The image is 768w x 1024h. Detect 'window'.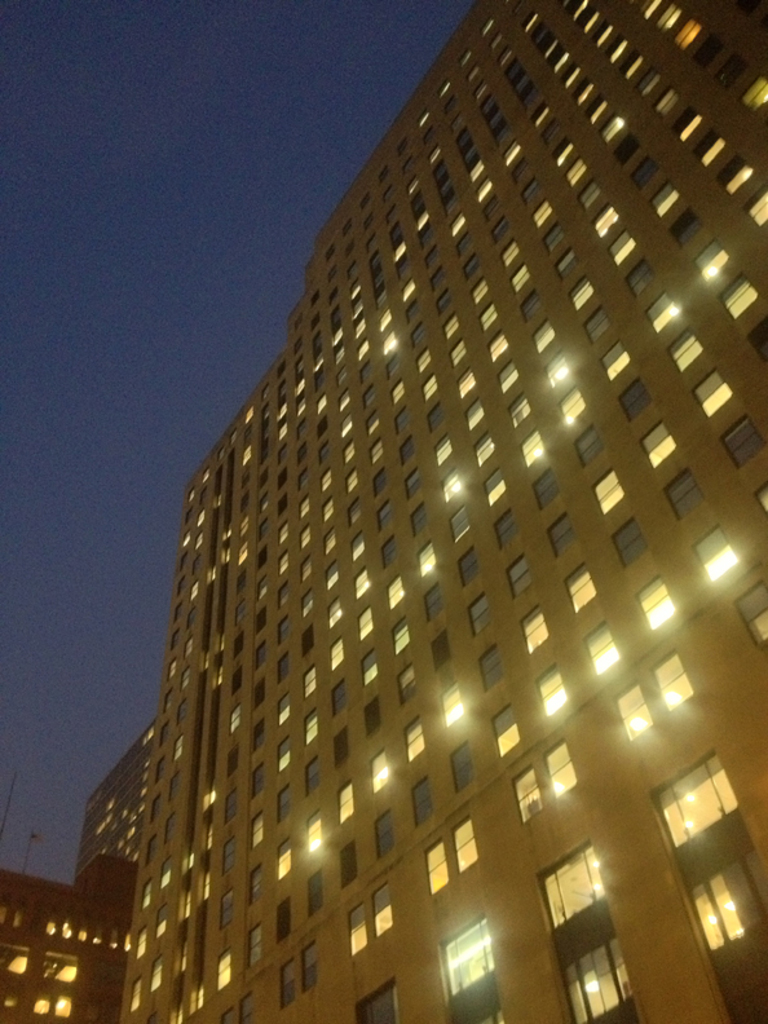
Detection: left=455, top=752, right=475, bottom=796.
